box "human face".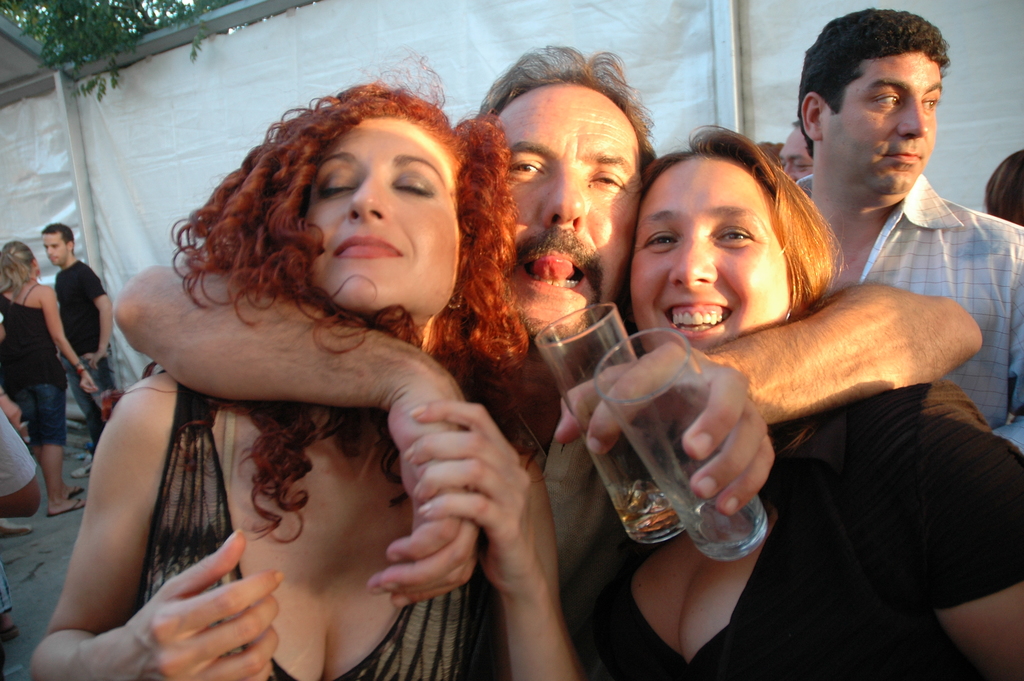
[499, 85, 633, 332].
